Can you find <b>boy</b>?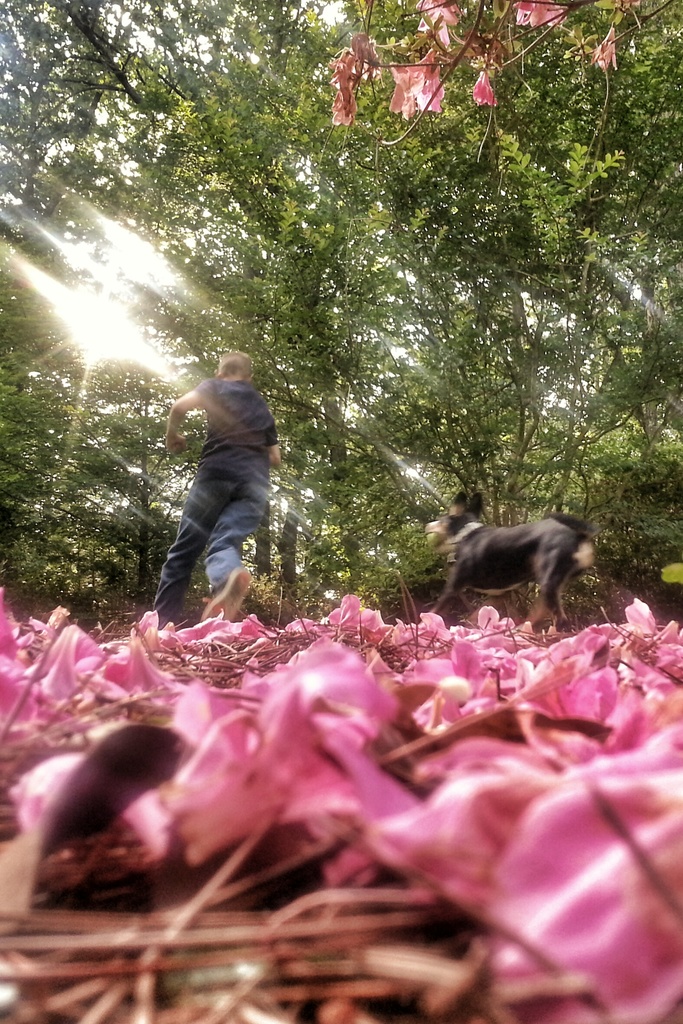
Yes, bounding box: l=141, t=351, r=281, b=620.
